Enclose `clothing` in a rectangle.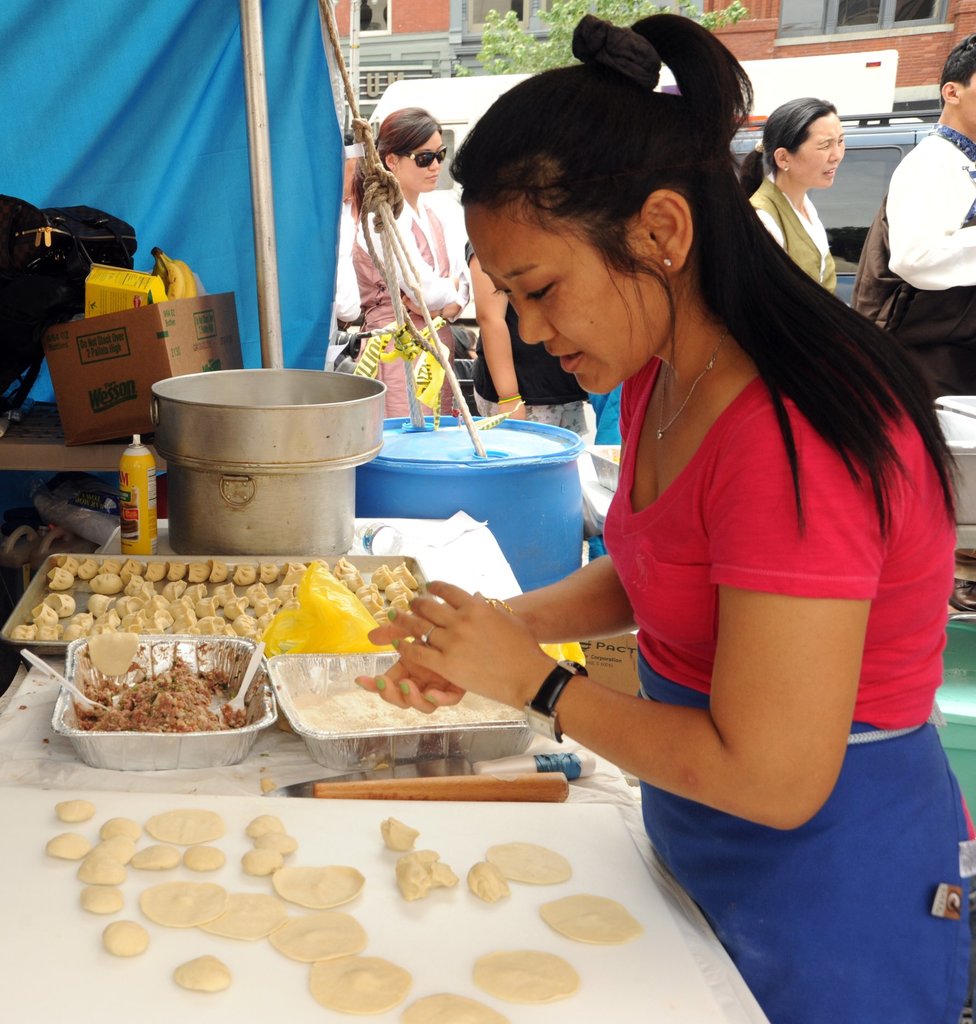
[x1=470, y1=299, x2=591, y2=476].
